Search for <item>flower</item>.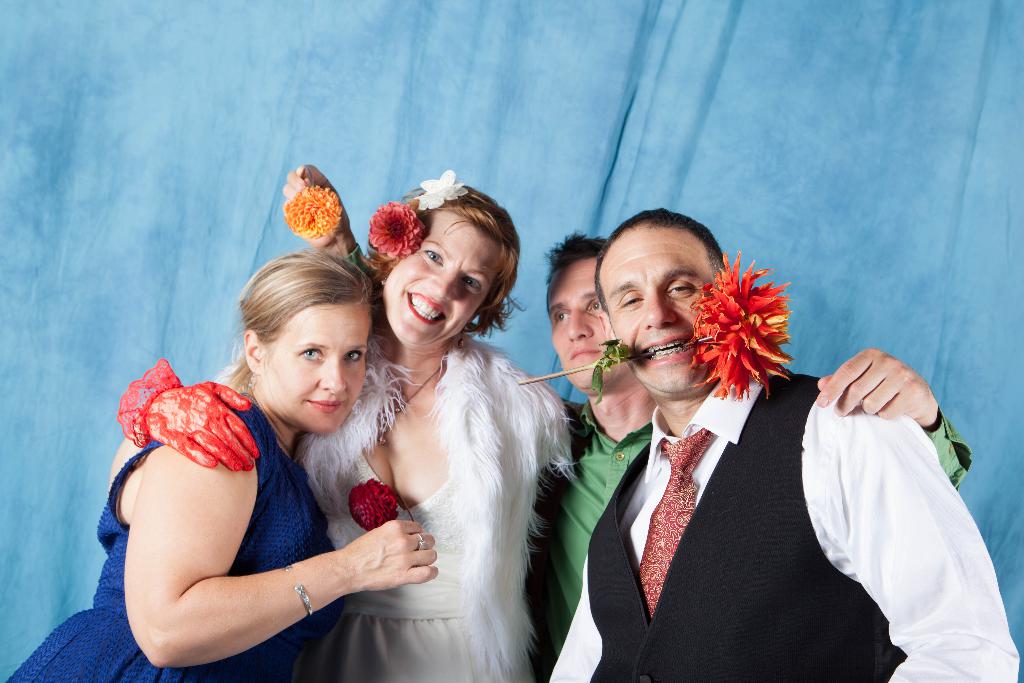
Found at box=[688, 265, 802, 412].
